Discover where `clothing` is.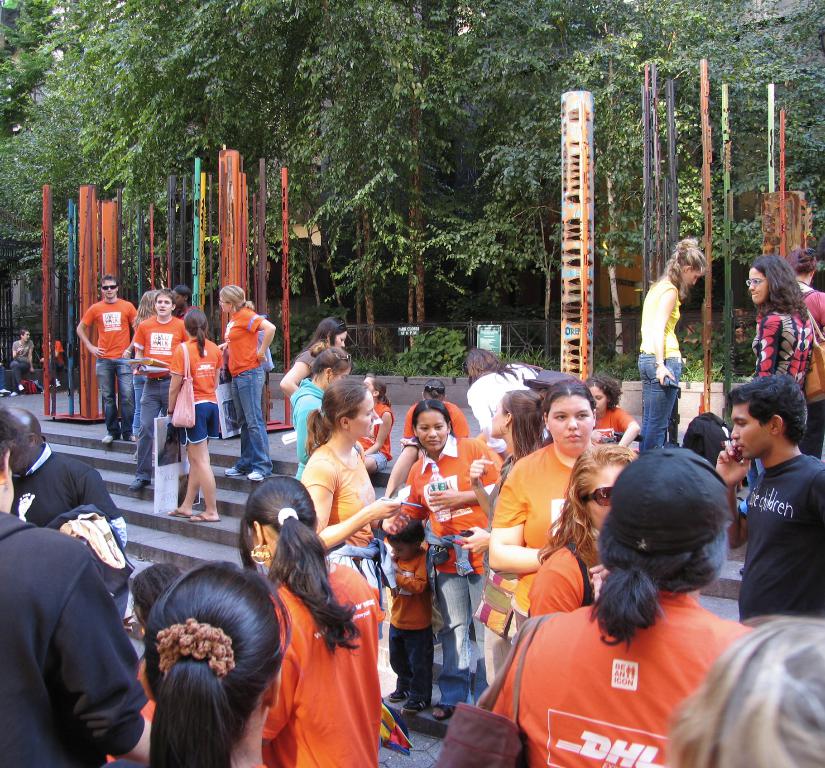
Discovered at select_region(19, 336, 40, 371).
